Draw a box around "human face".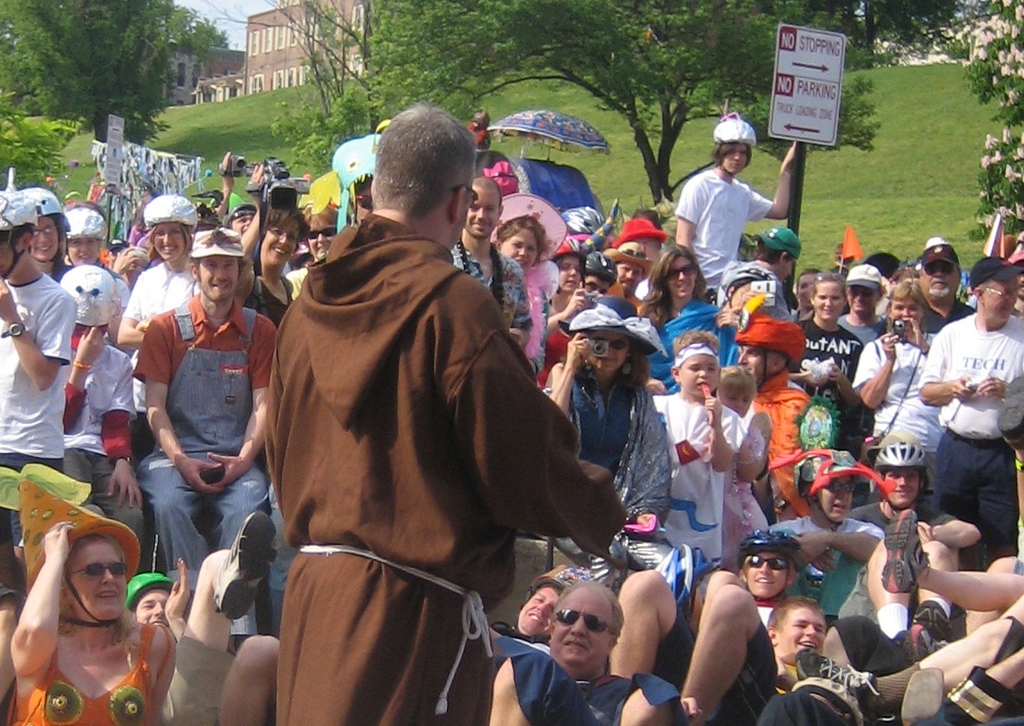
pyautogui.locateOnScreen(517, 585, 560, 635).
